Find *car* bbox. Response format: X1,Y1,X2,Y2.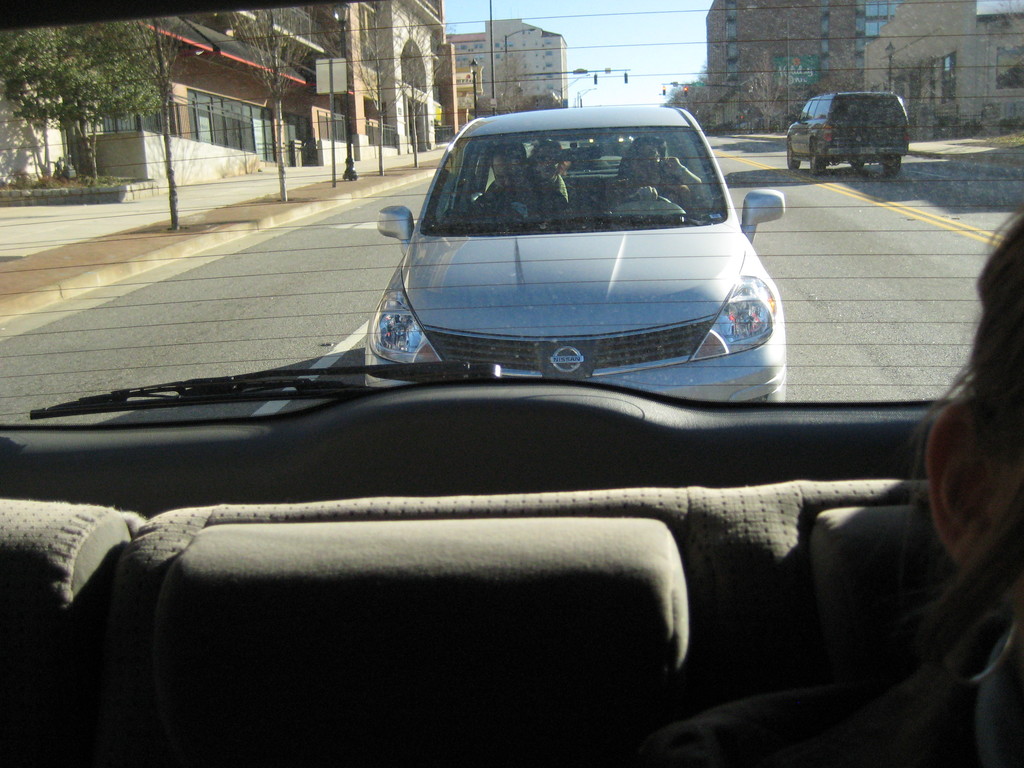
358,104,789,402.
